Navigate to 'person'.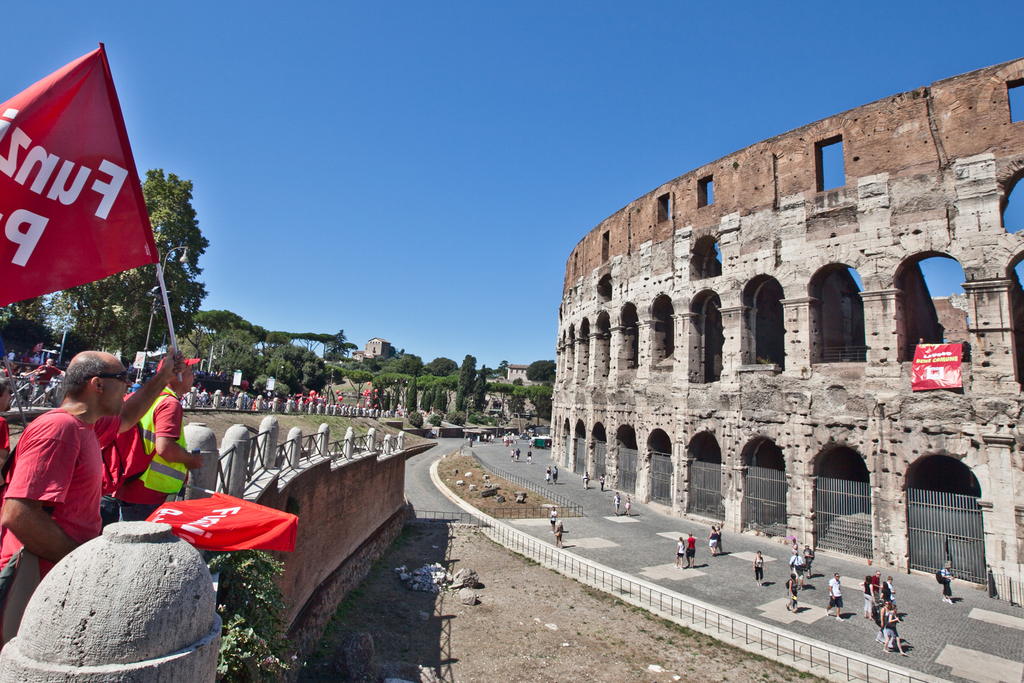
Navigation target: (709, 525, 717, 554).
